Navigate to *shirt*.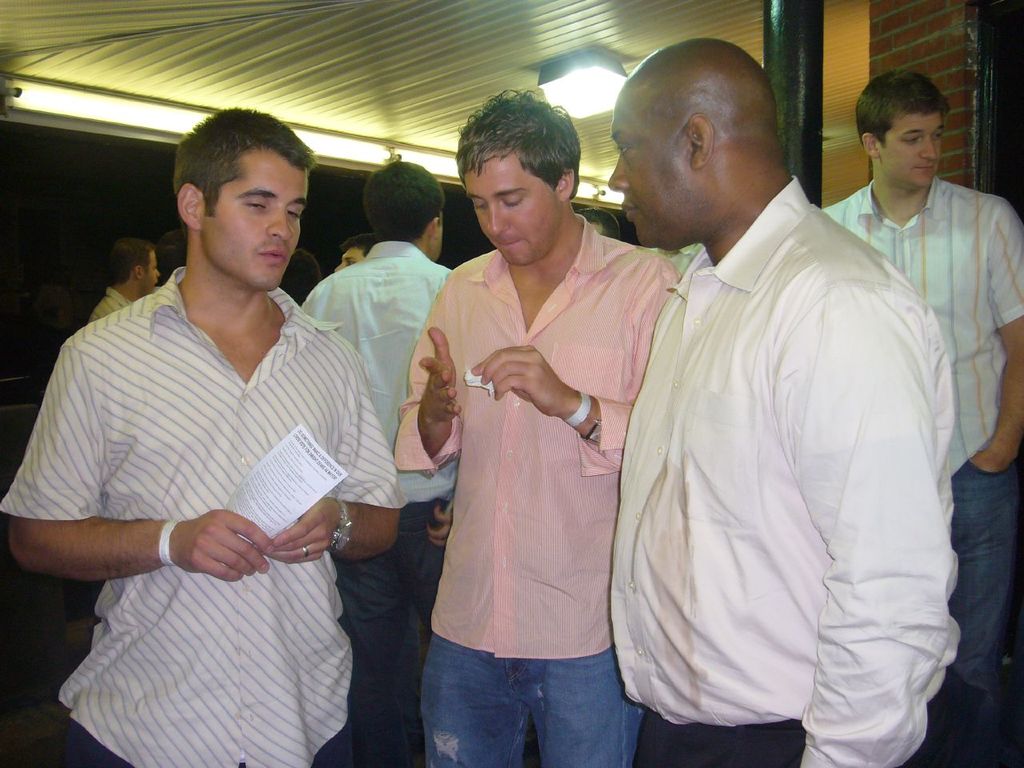
Navigation target: x1=821, y1=172, x2=1023, y2=478.
